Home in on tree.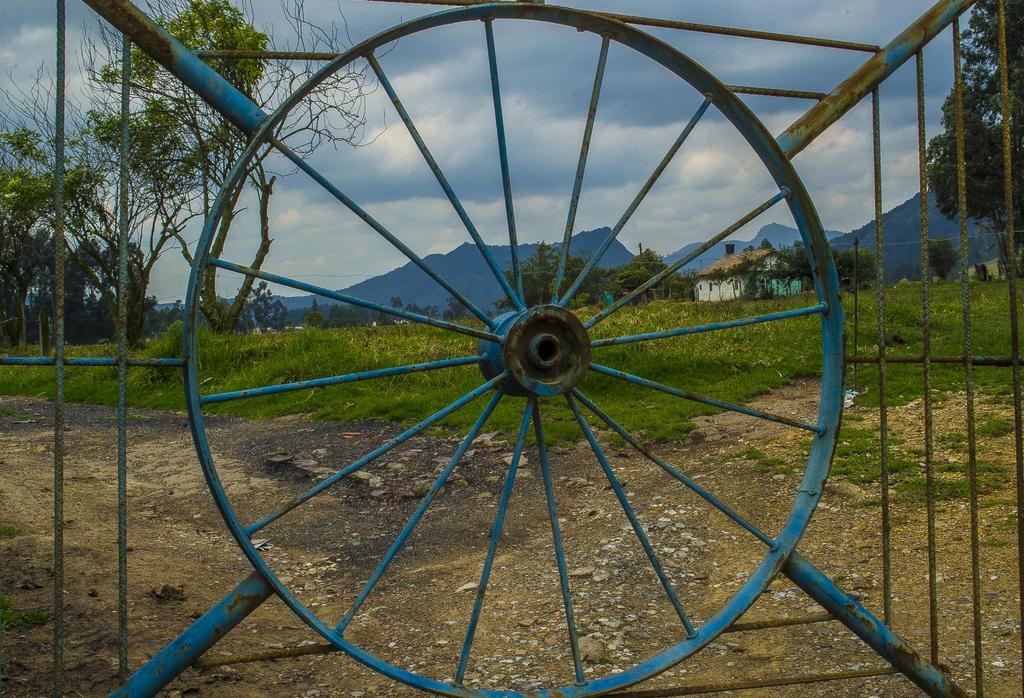
Homed in at detection(495, 234, 607, 307).
